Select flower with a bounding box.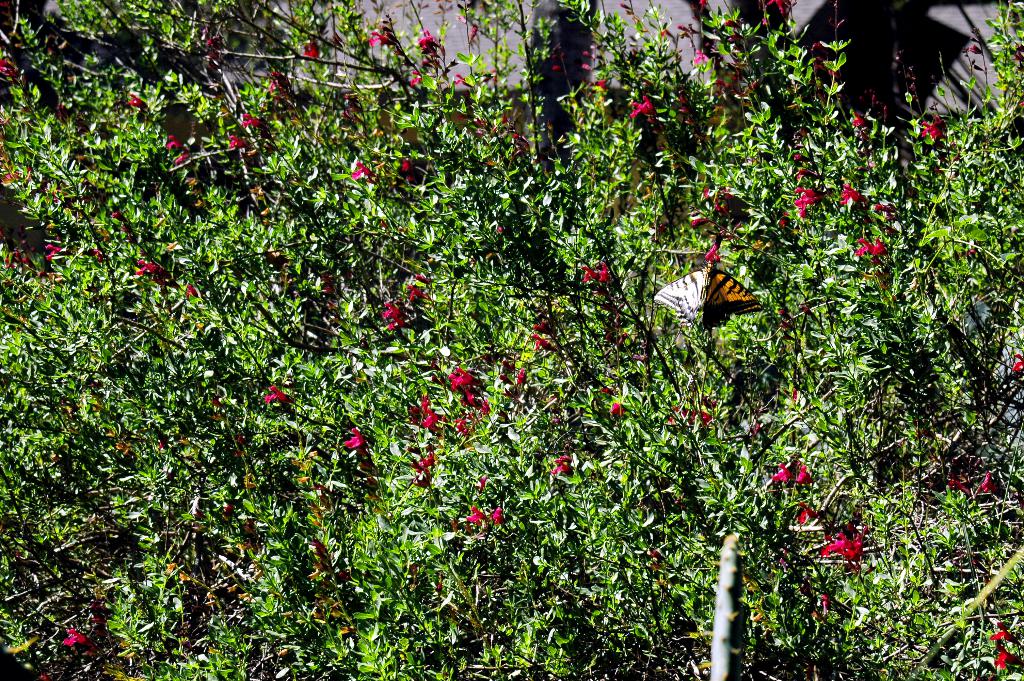
<bbox>404, 284, 431, 299</bbox>.
